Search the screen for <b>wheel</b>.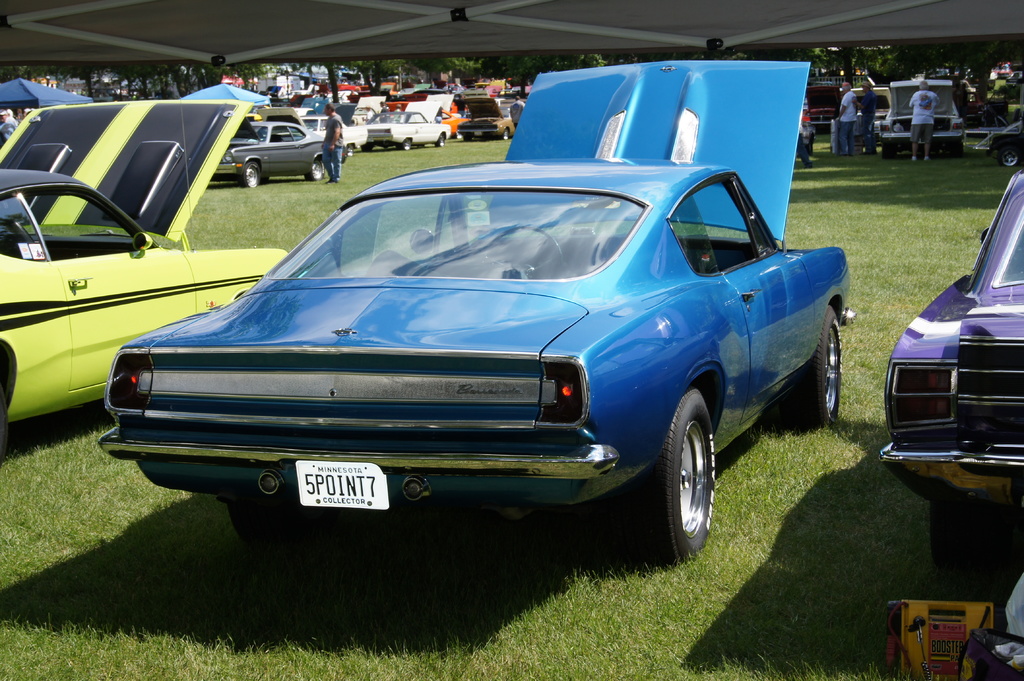
Found at left=476, top=225, right=563, bottom=280.
